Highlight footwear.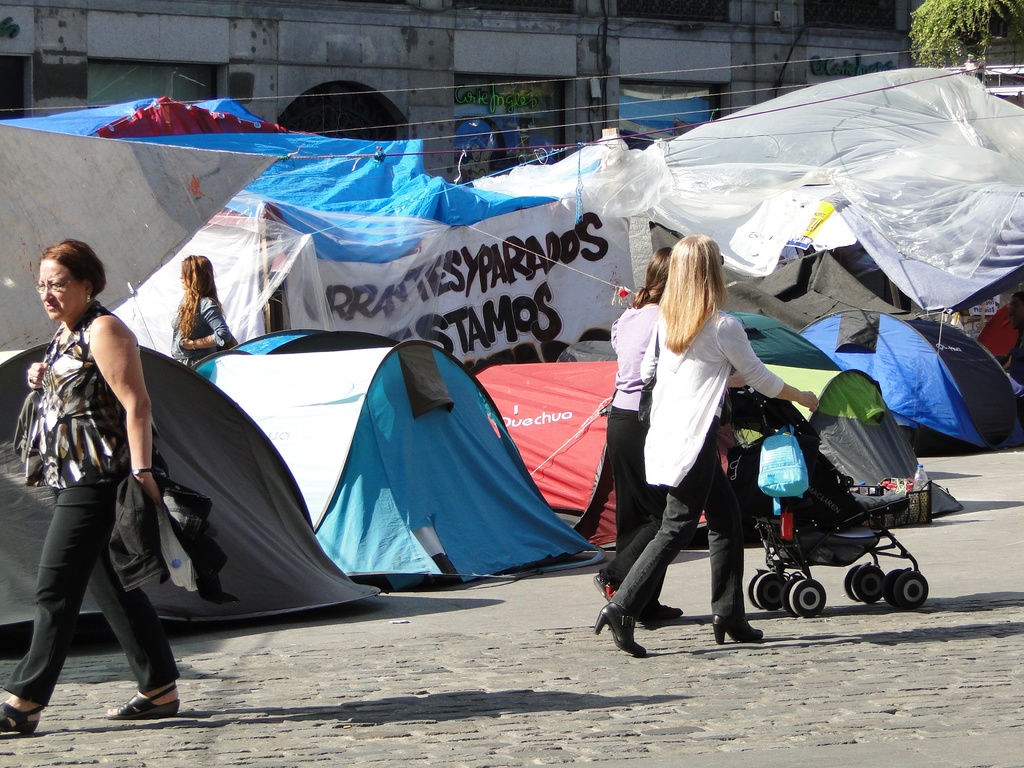
Highlighted region: box(593, 577, 614, 603).
